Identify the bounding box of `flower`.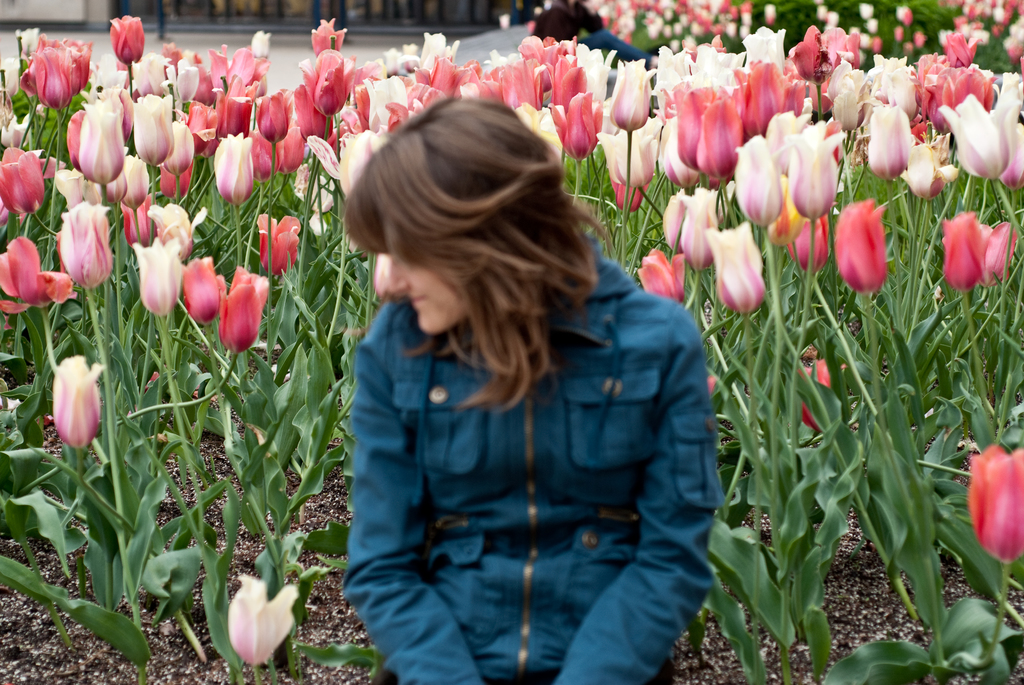
<box>865,102,911,186</box>.
